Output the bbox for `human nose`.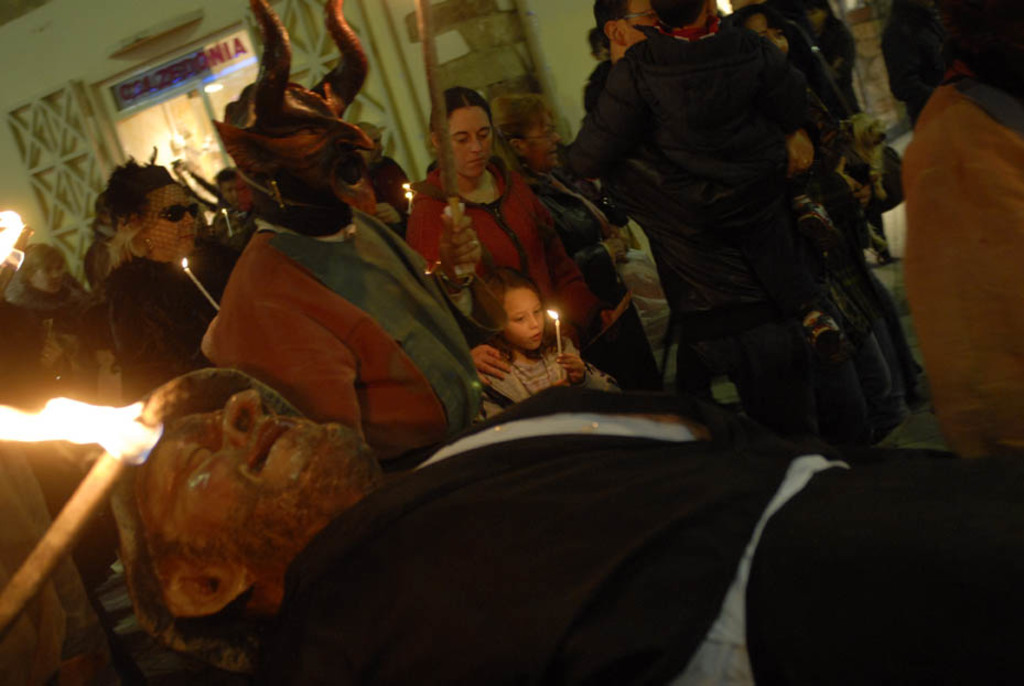
detection(472, 135, 481, 149).
